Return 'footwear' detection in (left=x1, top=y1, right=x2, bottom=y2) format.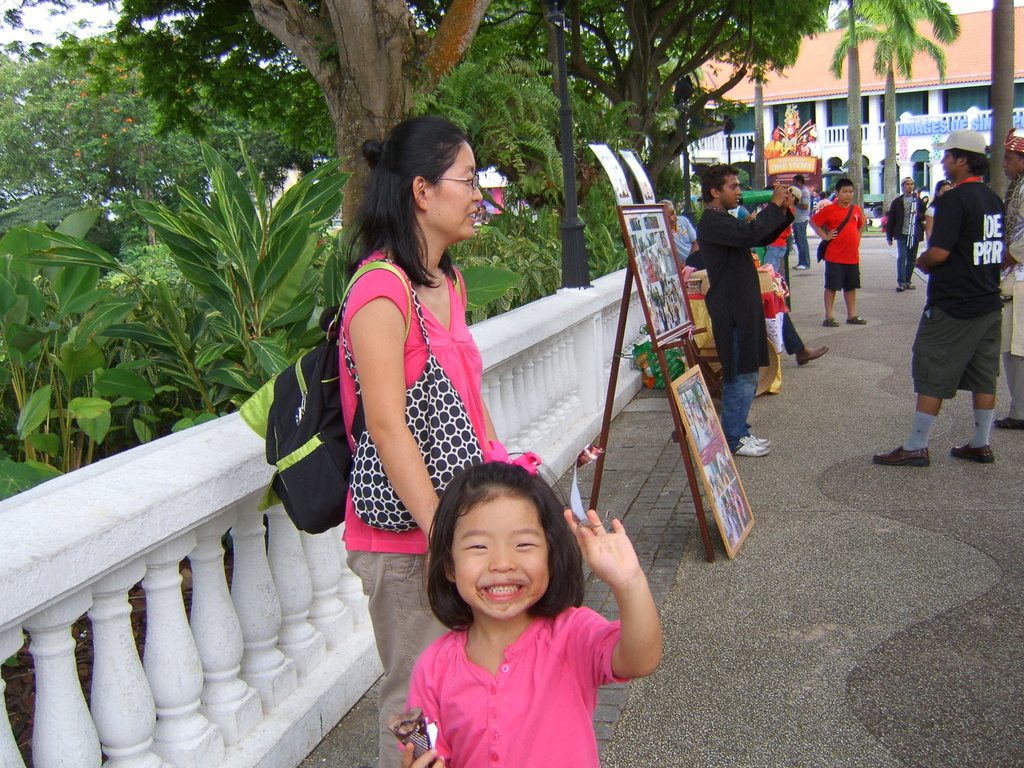
(left=897, top=282, right=916, bottom=291).
